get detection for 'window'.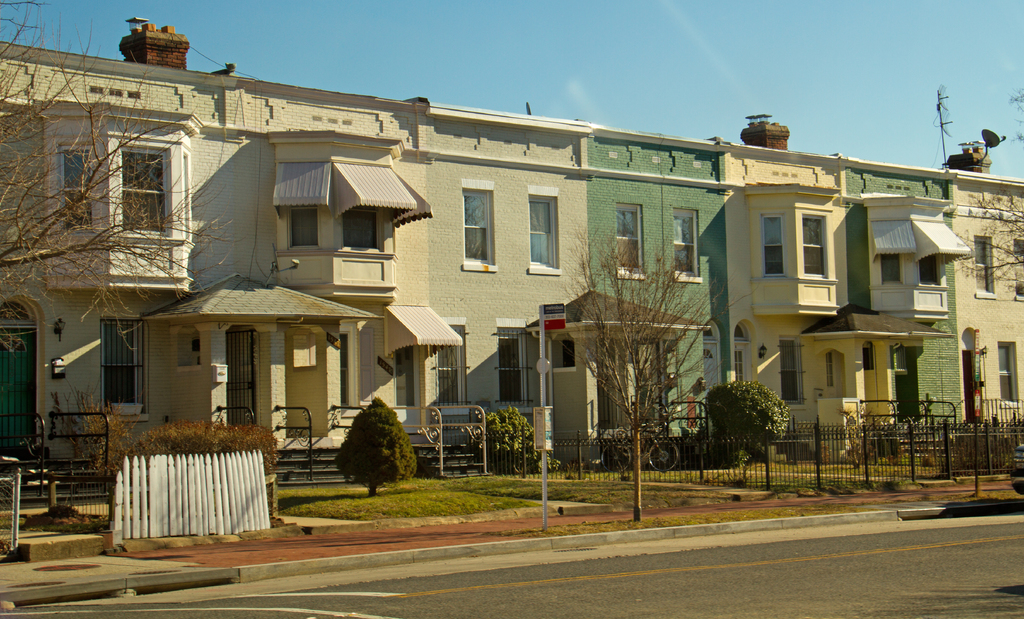
Detection: <box>879,253,903,285</box>.
